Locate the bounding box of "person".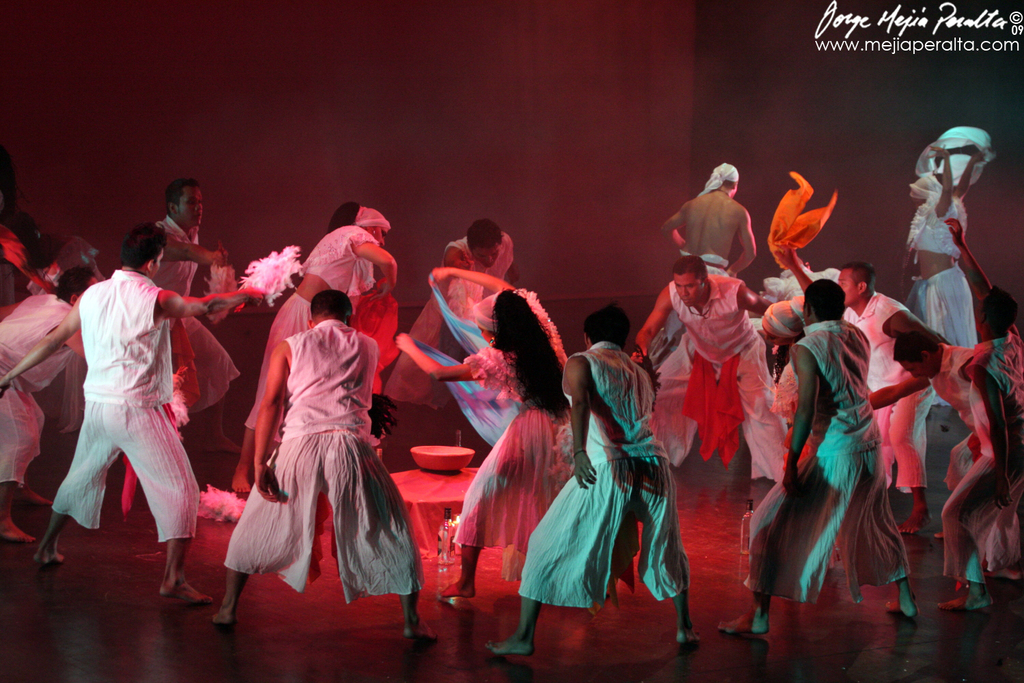
Bounding box: 666 158 762 282.
